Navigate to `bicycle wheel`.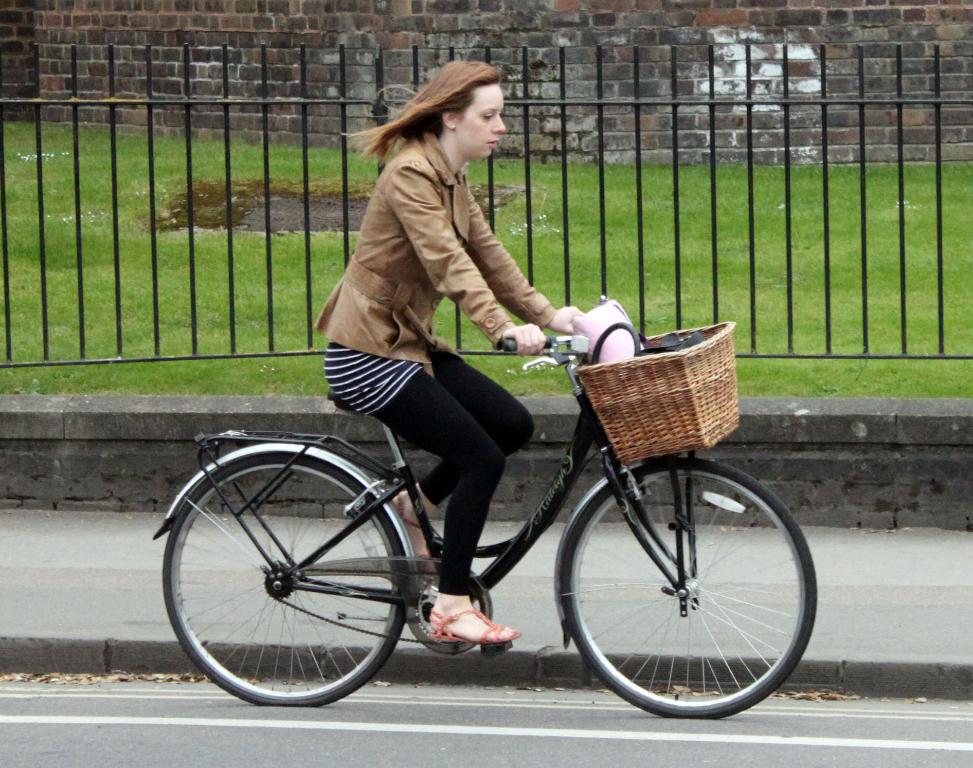
Navigation target: <region>561, 457, 820, 722</region>.
